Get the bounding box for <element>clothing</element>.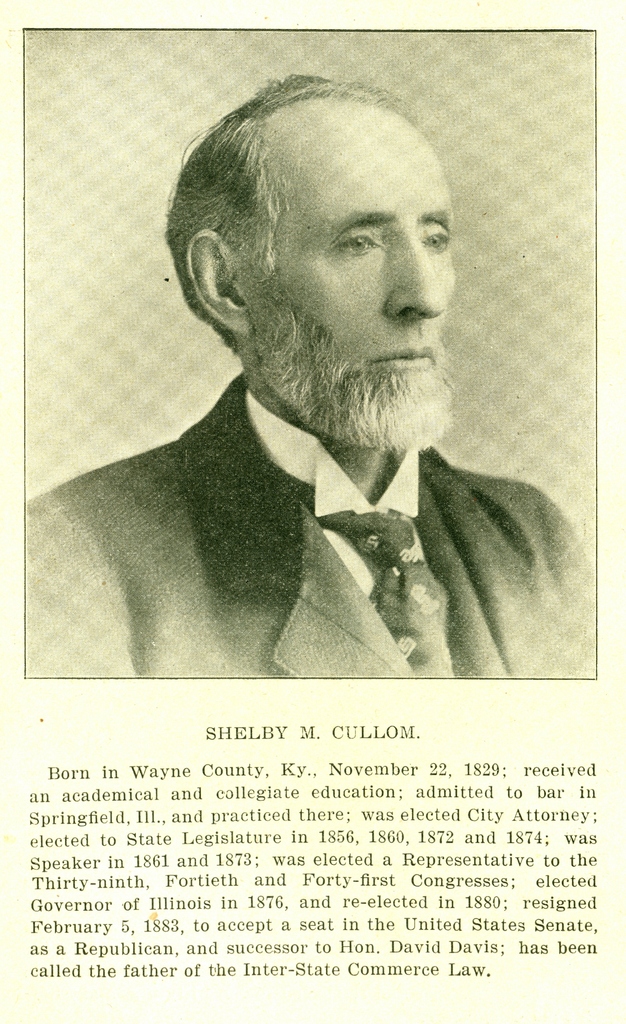
x1=40 y1=390 x2=598 y2=688.
